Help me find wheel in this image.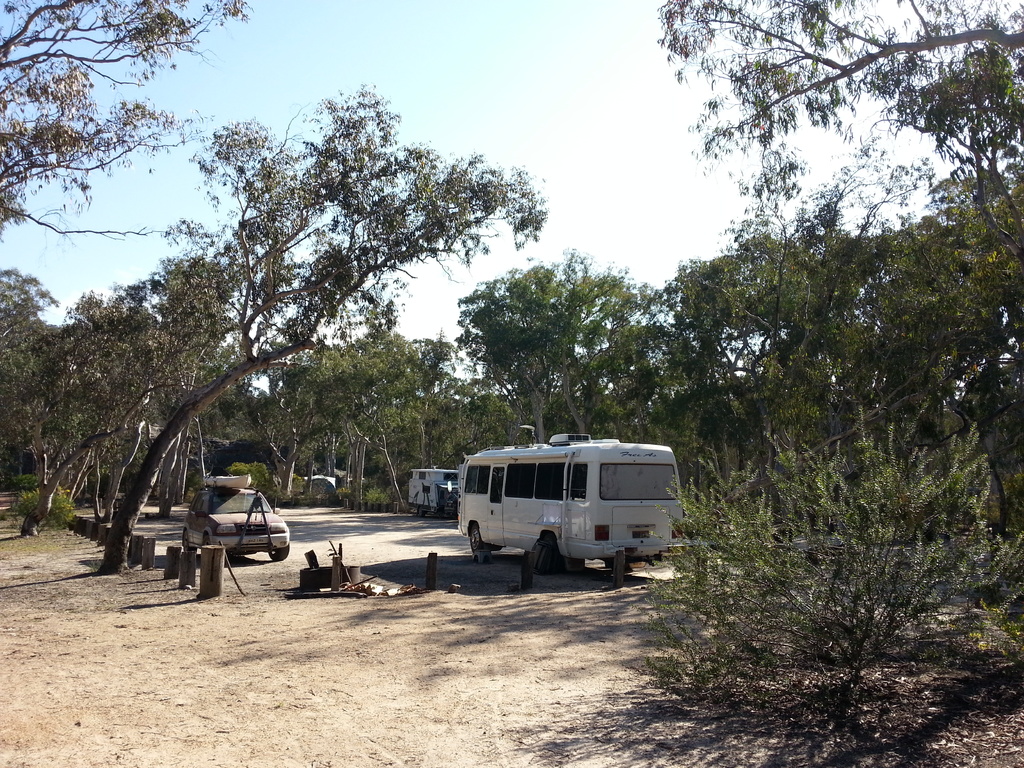
Found it: x1=531 y1=534 x2=566 y2=575.
